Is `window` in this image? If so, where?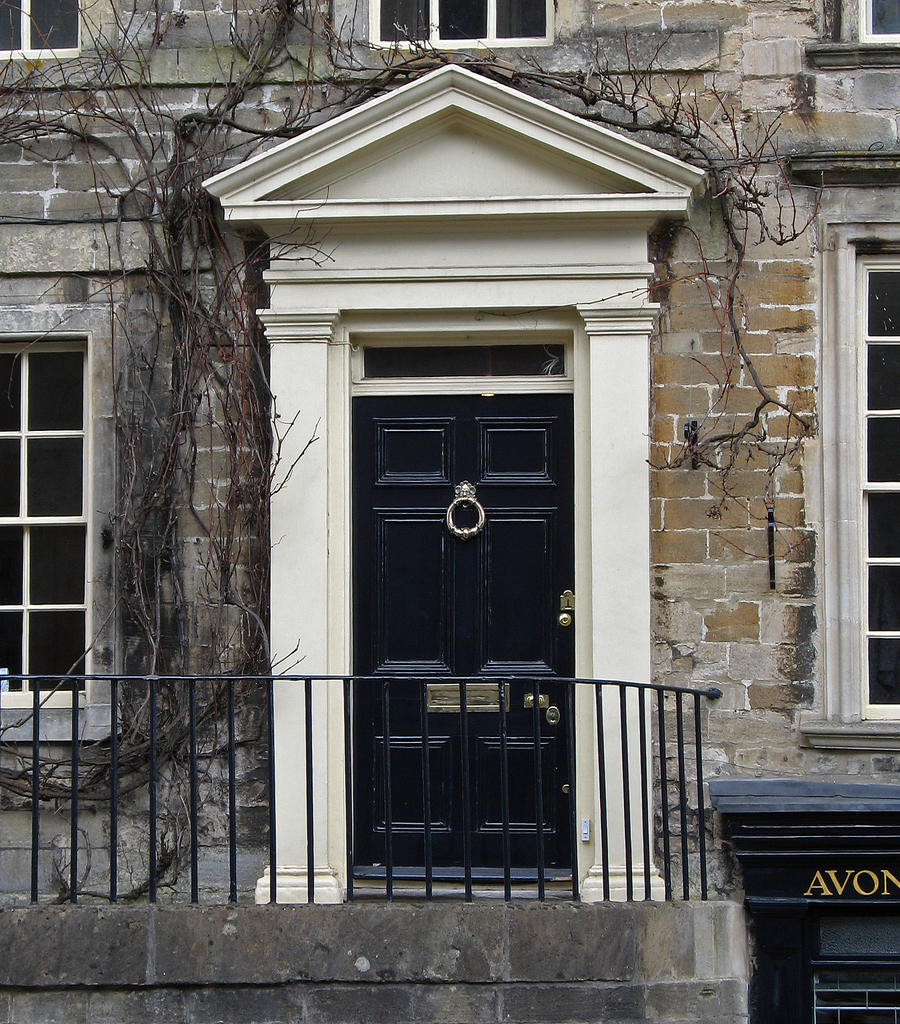
Yes, at 862 0 899 43.
